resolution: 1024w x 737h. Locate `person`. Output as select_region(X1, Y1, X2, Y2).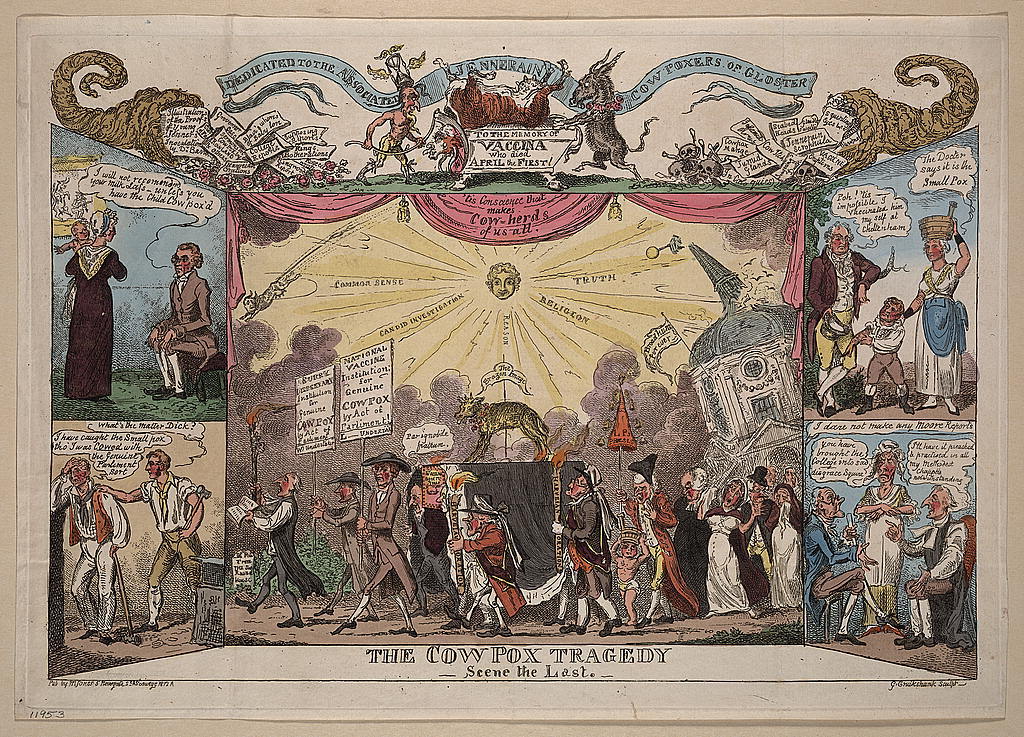
select_region(244, 473, 335, 632).
